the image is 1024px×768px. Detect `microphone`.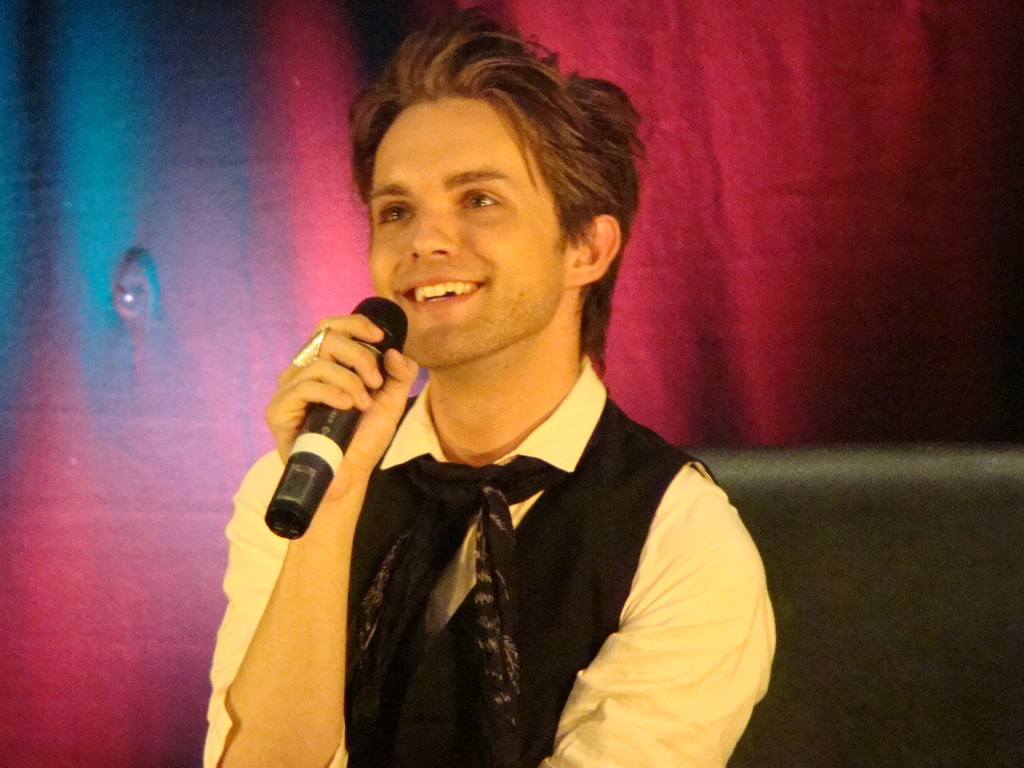
Detection: [264, 292, 407, 540].
